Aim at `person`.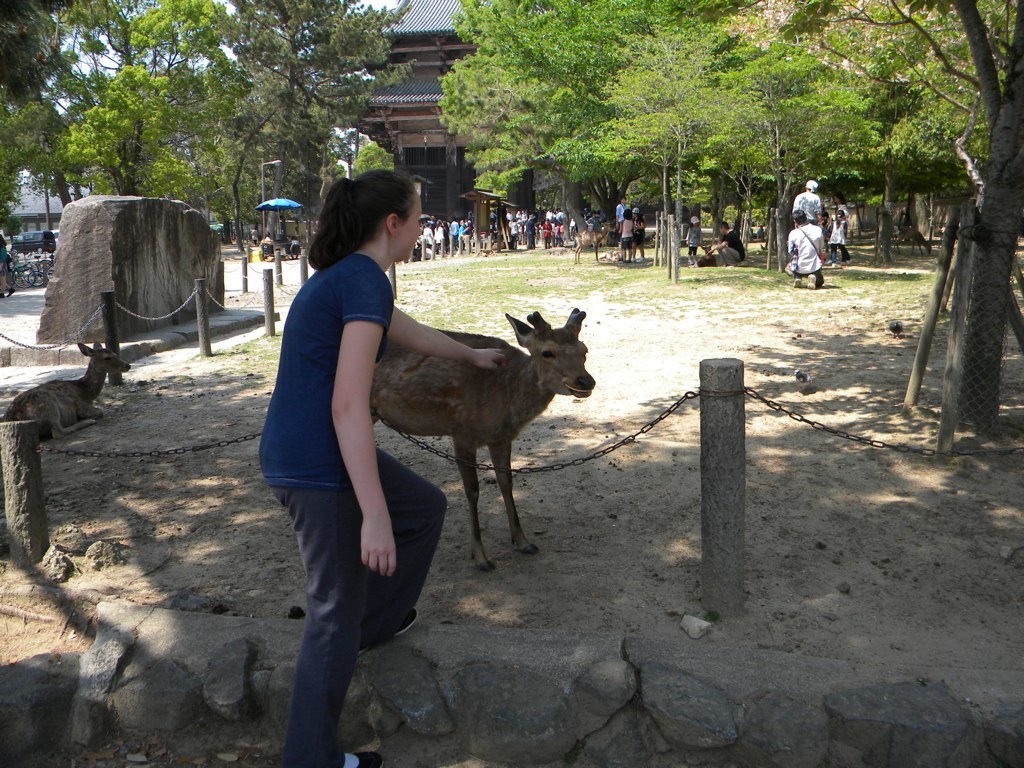
Aimed at [left=822, top=209, right=837, bottom=239].
